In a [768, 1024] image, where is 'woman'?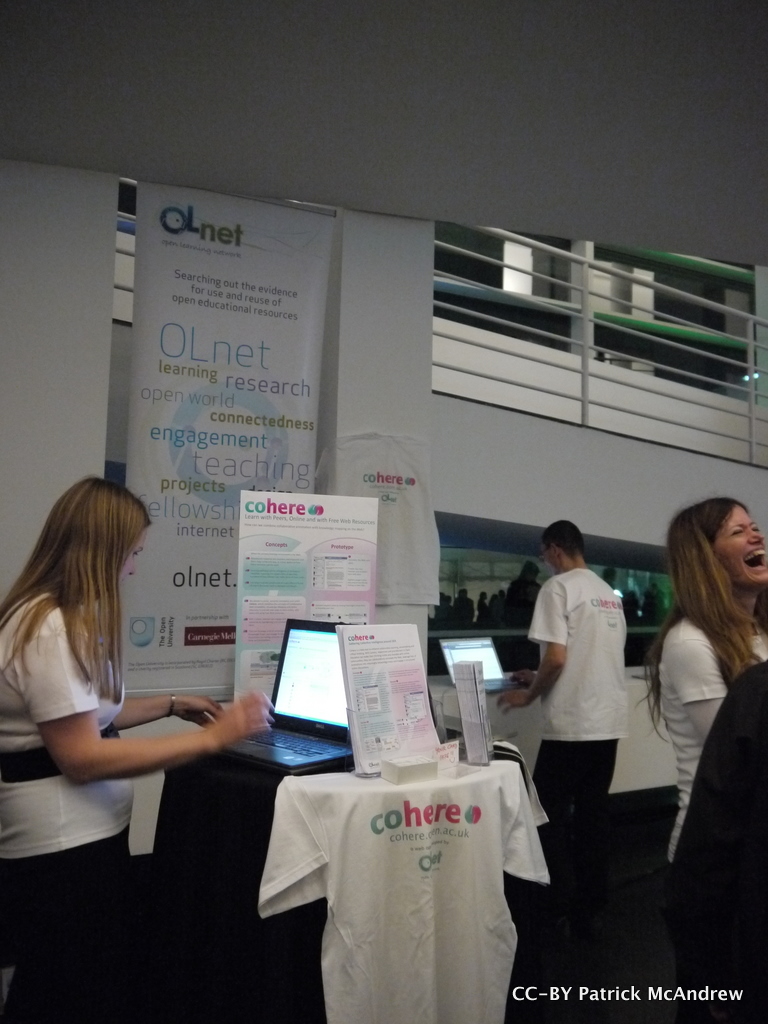
7 451 244 930.
